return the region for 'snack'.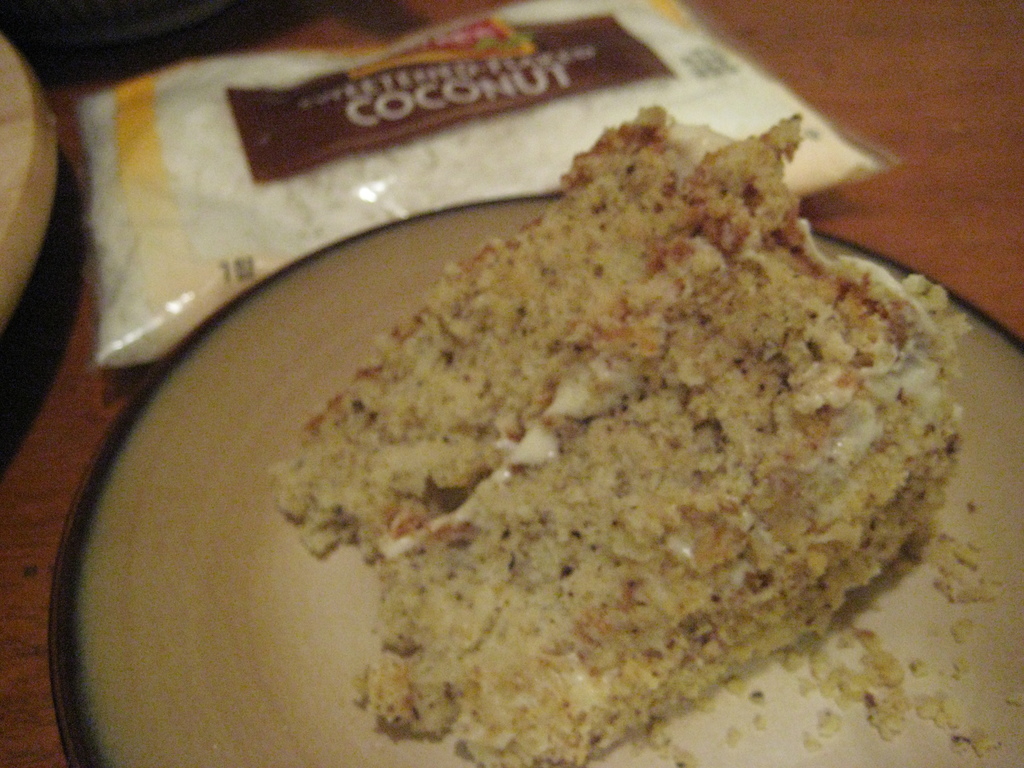
299, 149, 956, 711.
